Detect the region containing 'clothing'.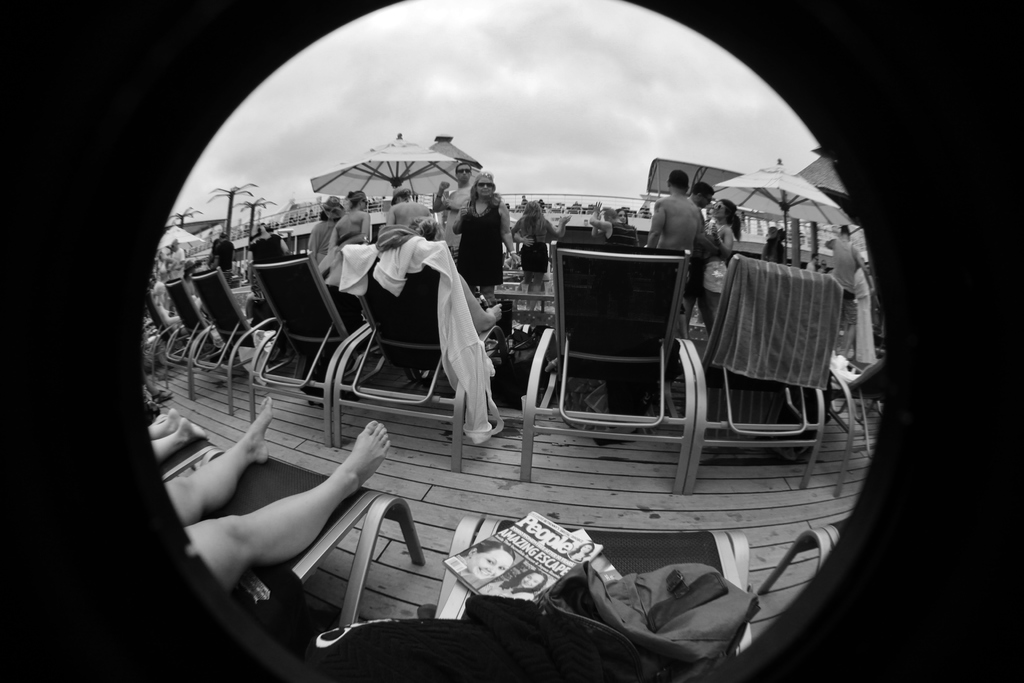
region(258, 236, 282, 258).
